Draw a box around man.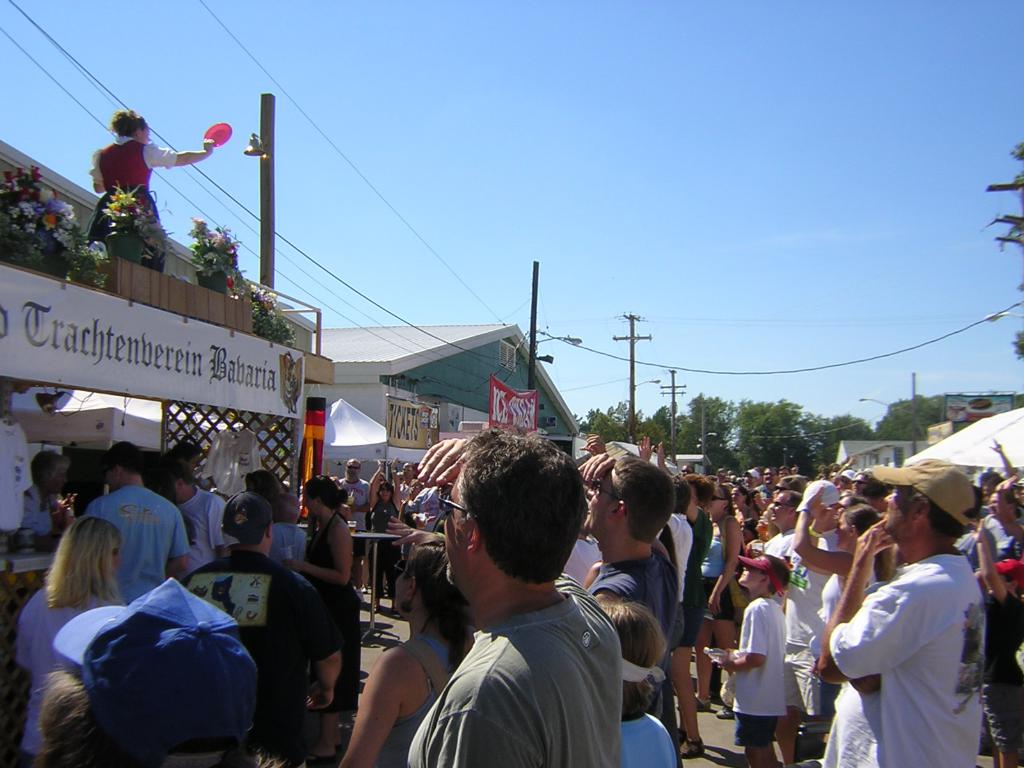
rect(784, 478, 844, 767).
